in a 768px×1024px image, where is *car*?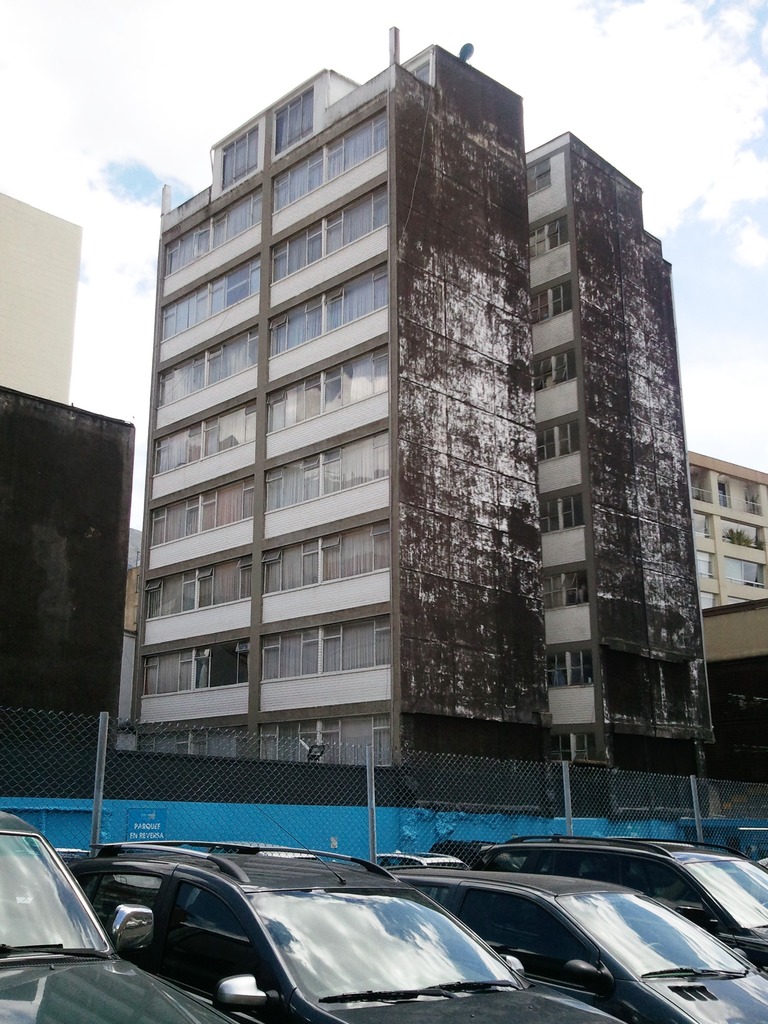
(387, 860, 767, 1023).
